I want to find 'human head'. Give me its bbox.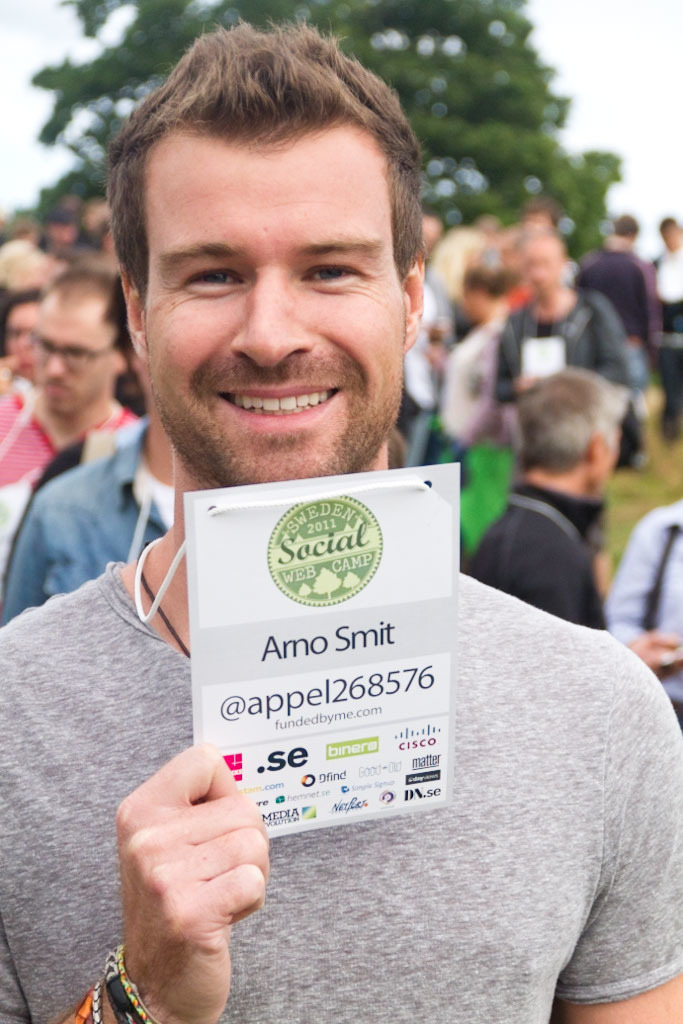
box=[31, 267, 125, 420].
